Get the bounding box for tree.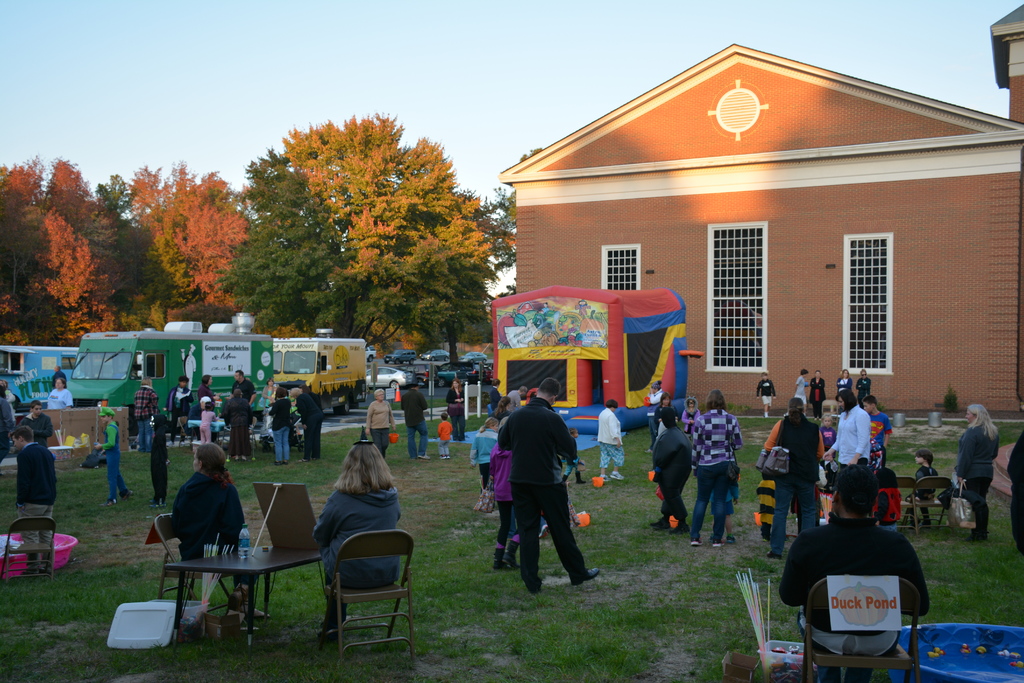
rect(137, 161, 266, 325).
